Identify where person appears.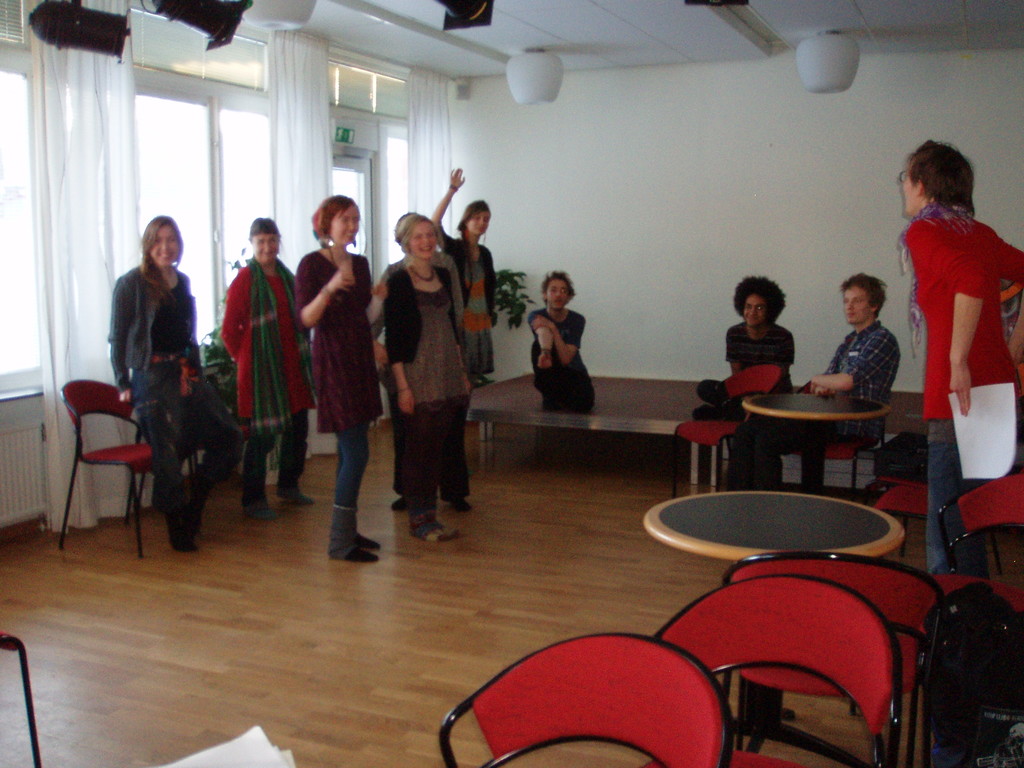
Appears at box(386, 214, 464, 545).
